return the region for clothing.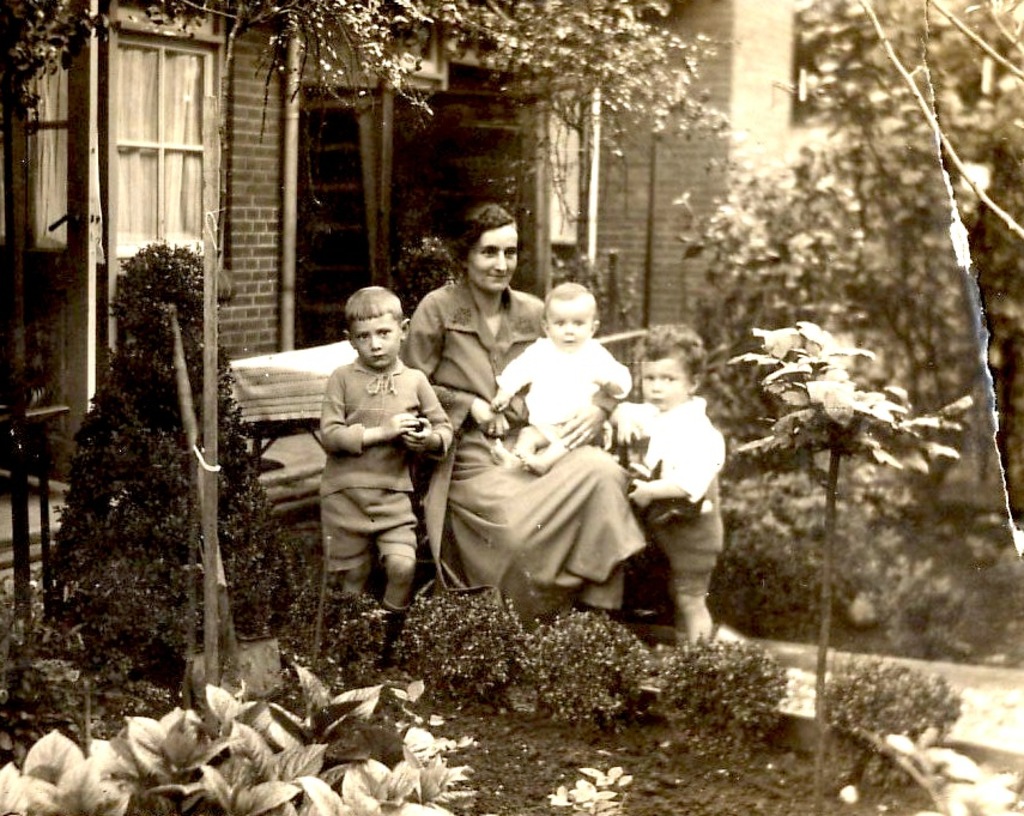
[311, 359, 454, 594].
